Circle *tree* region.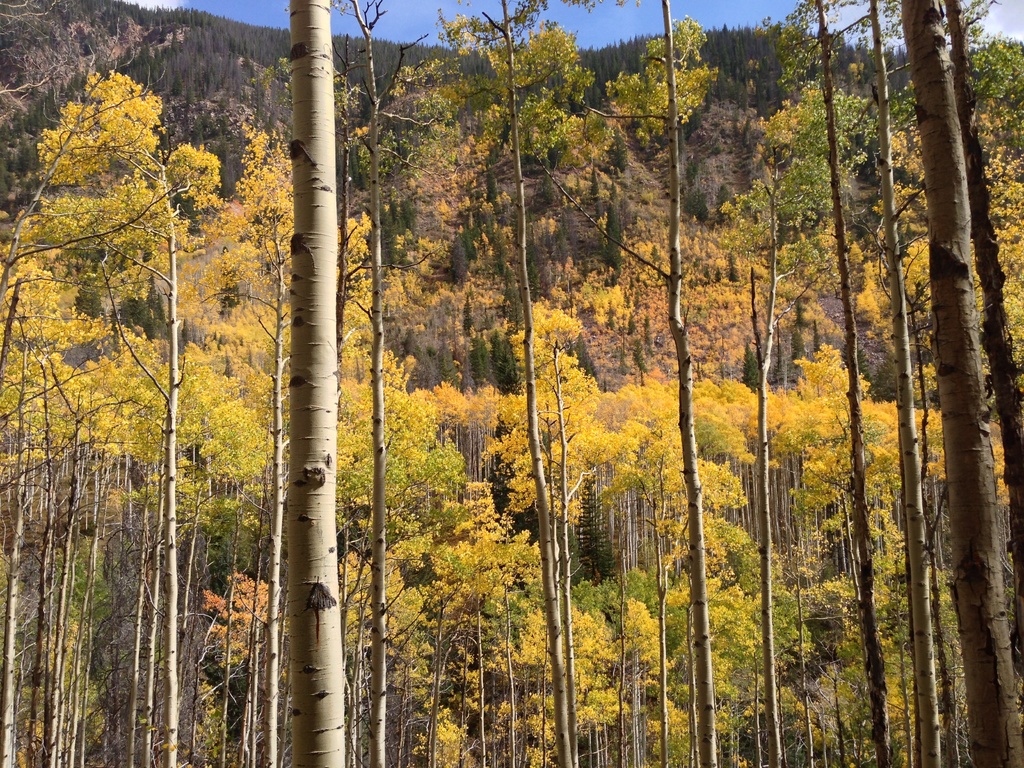
Region: select_region(282, 0, 345, 767).
